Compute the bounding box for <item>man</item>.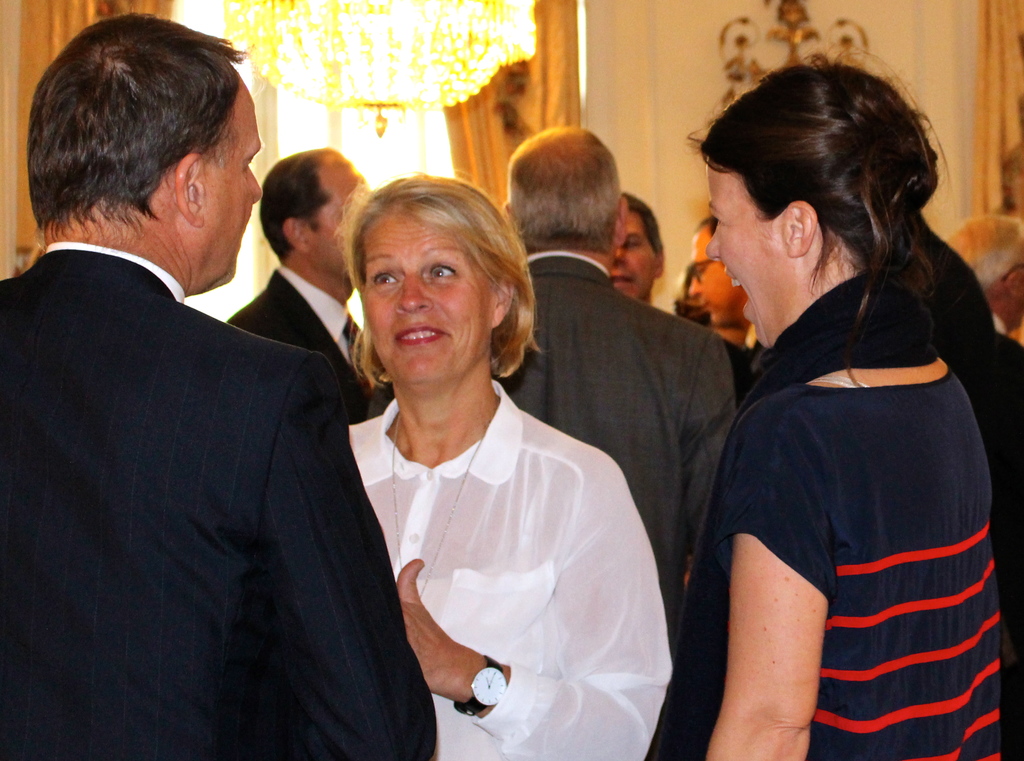
detection(950, 213, 1023, 351).
